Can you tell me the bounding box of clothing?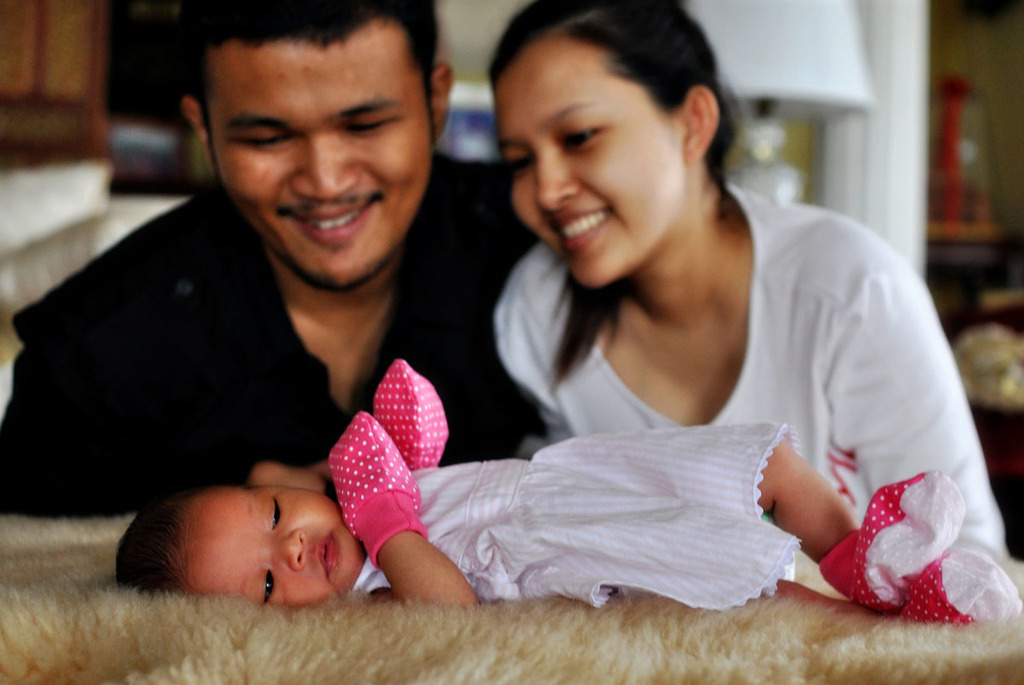
crop(319, 399, 431, 560).
